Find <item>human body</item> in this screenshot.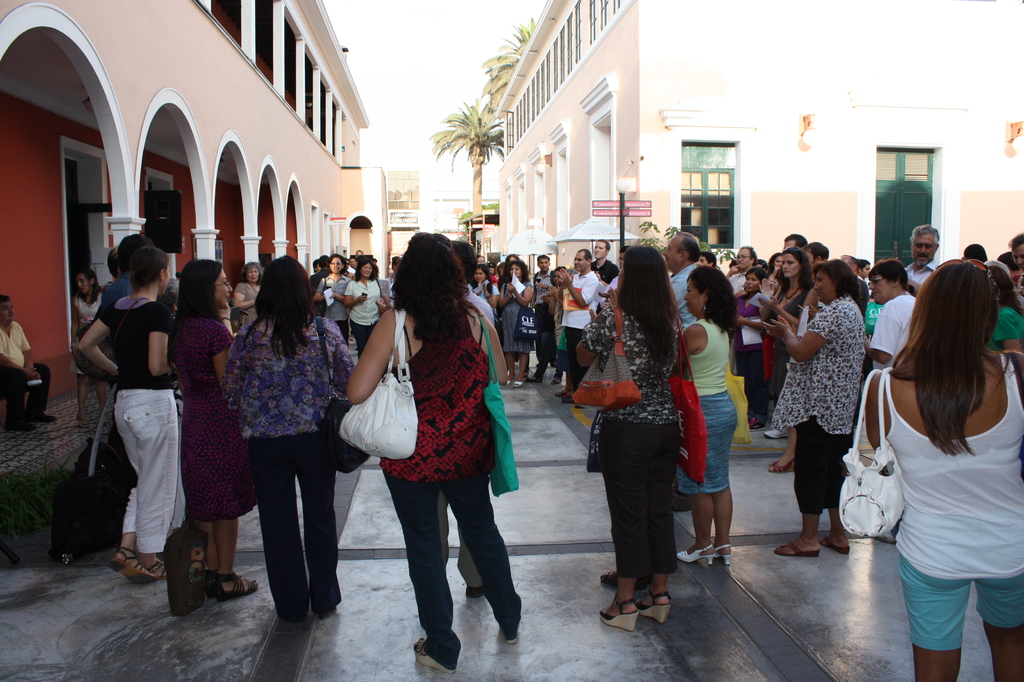
The bounding box for <item>human body</item> is <region>312, 260, 347, 336</region>.
